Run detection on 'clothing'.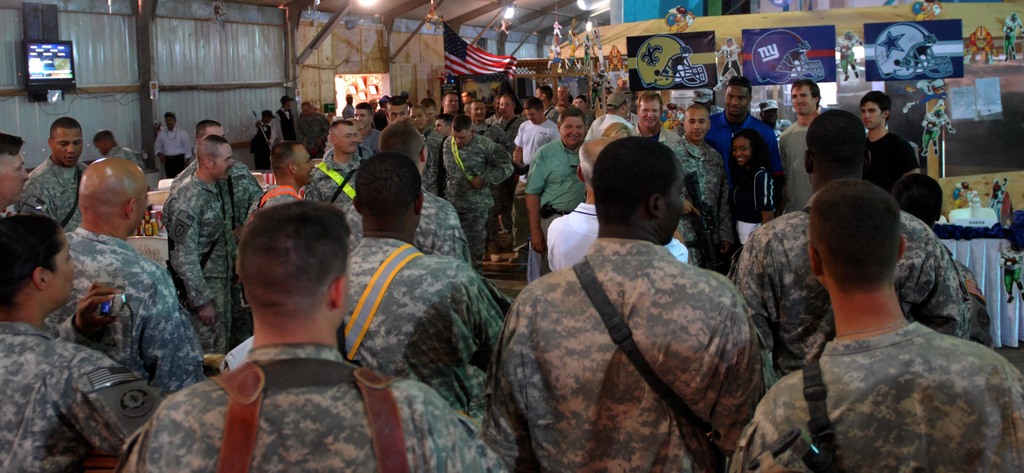
Result: 675:137:728:243.
